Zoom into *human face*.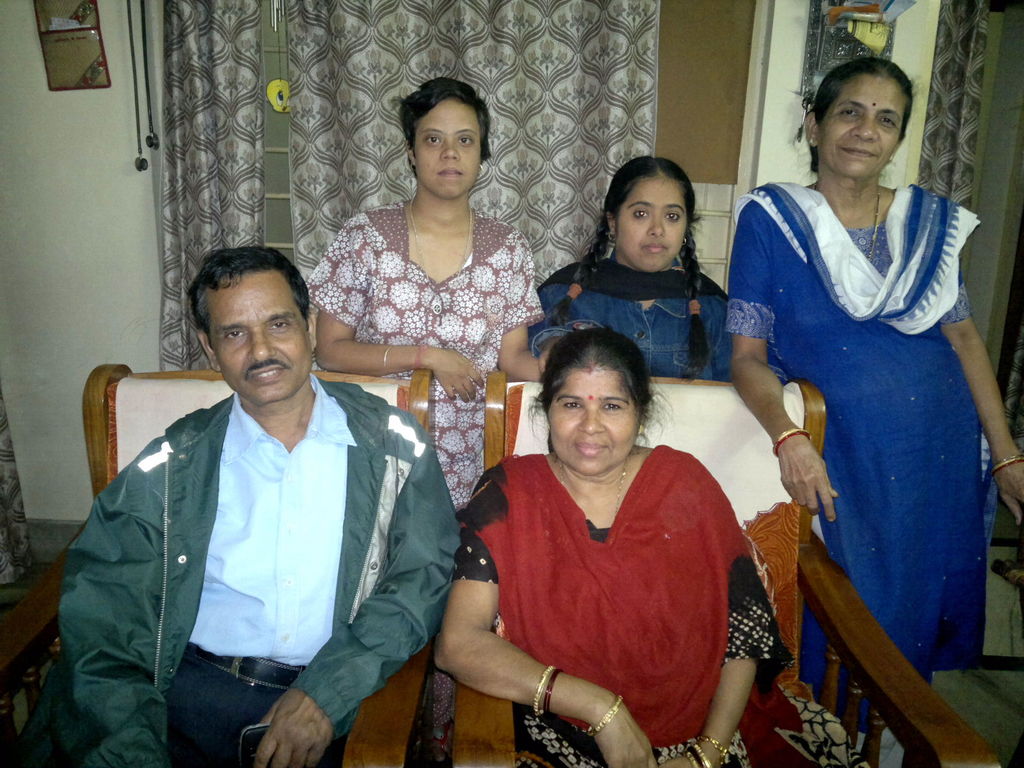
Zoom target: [x1=415, y1=101, x2=484, y2=199].
